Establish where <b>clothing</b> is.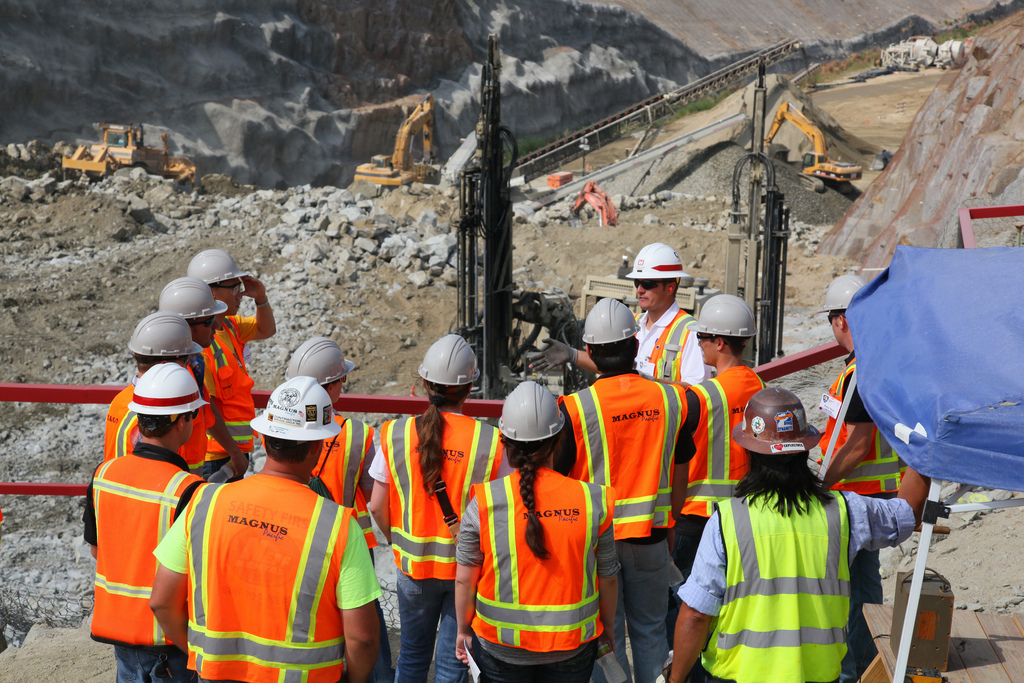
Established at detection(86, 441, 215, 682).
